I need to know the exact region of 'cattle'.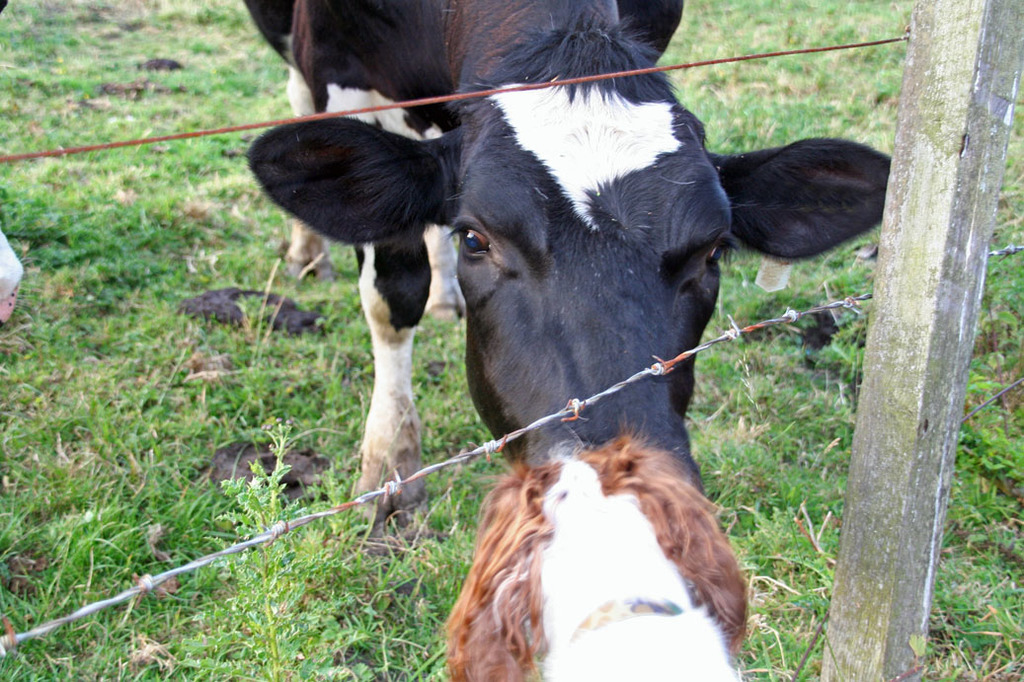
Region: (439, 411, 746, 681).
